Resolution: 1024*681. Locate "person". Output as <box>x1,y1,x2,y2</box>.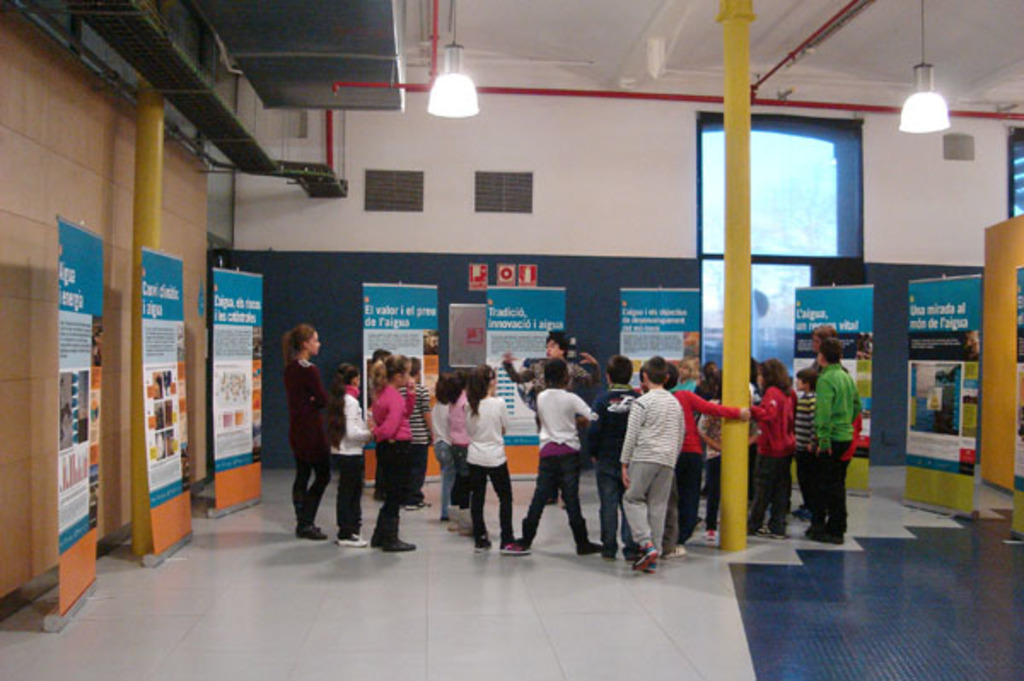
<box>688,360,713,420</box>.
